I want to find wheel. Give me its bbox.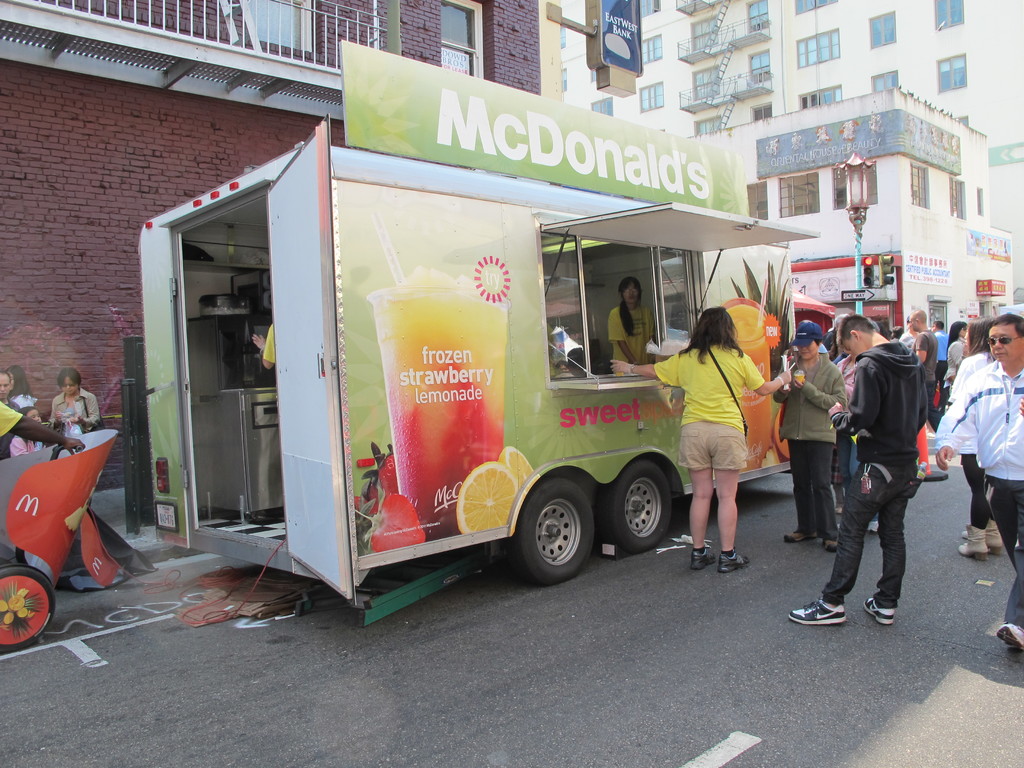
bbox=[603, 464, 677, 554].
